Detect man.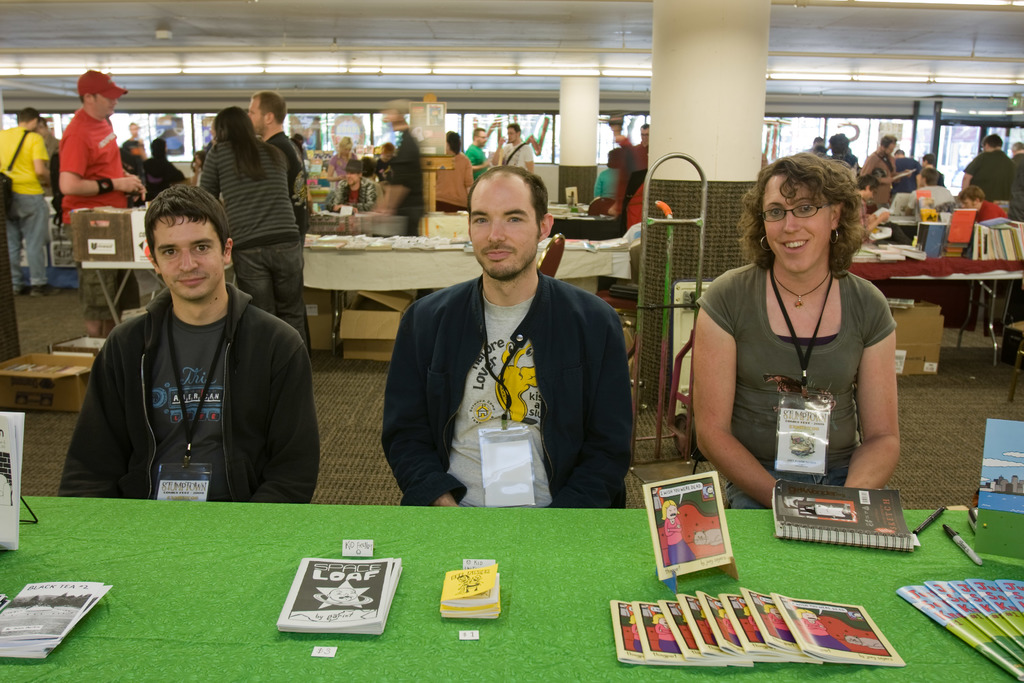
Detected at locate(959, 136, 1014, 213).
